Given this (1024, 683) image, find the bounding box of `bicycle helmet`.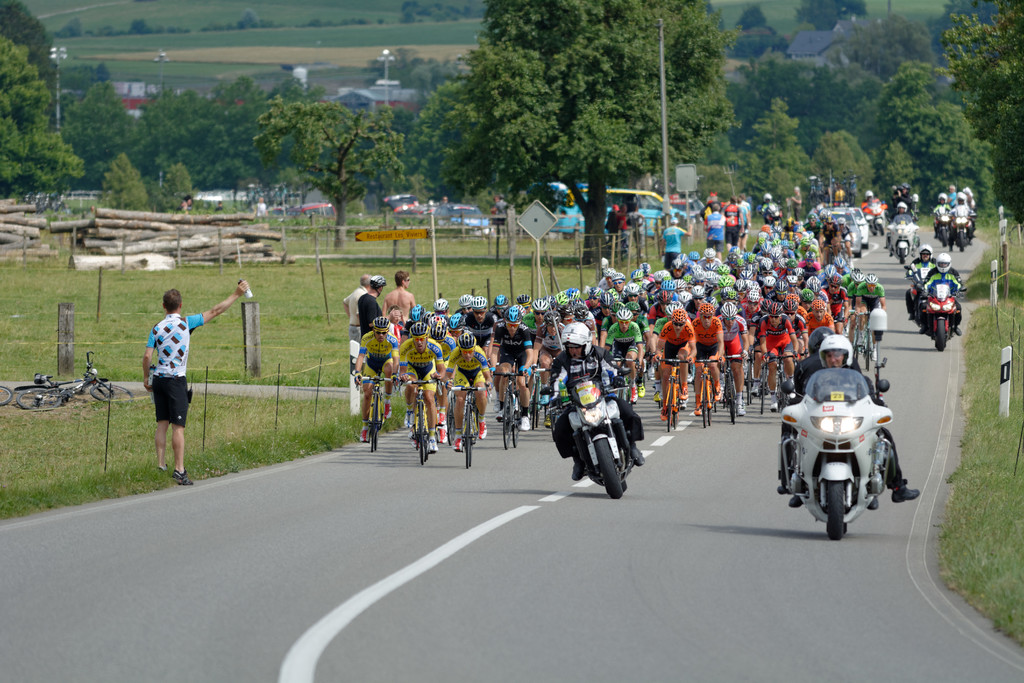
detection(615, 309, 632, 322).
